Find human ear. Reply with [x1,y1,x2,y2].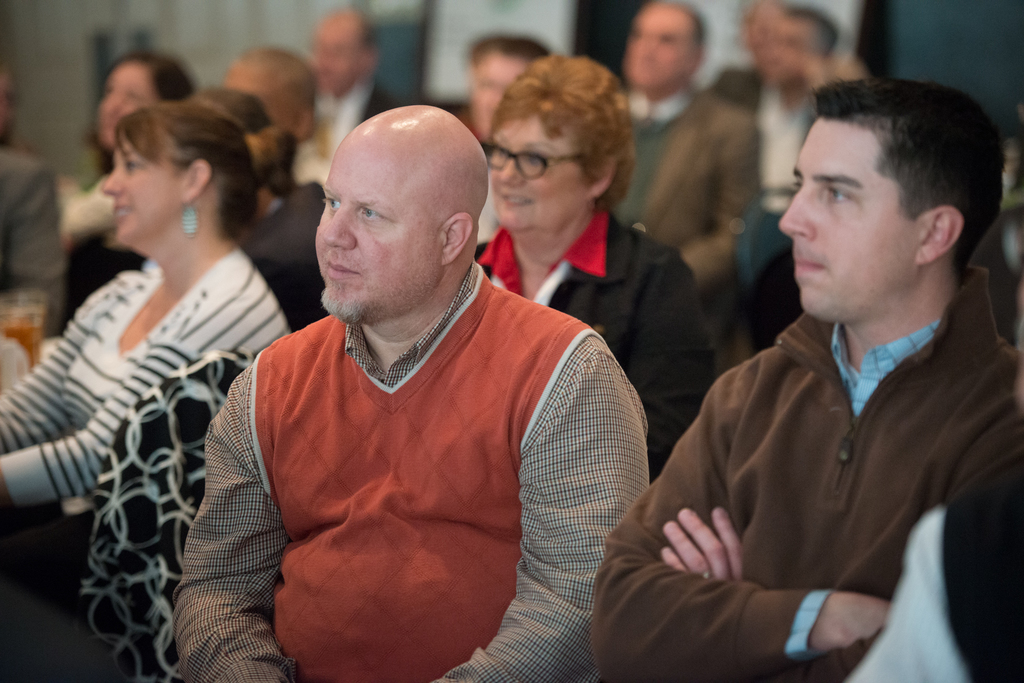
[182,161,213,197].
